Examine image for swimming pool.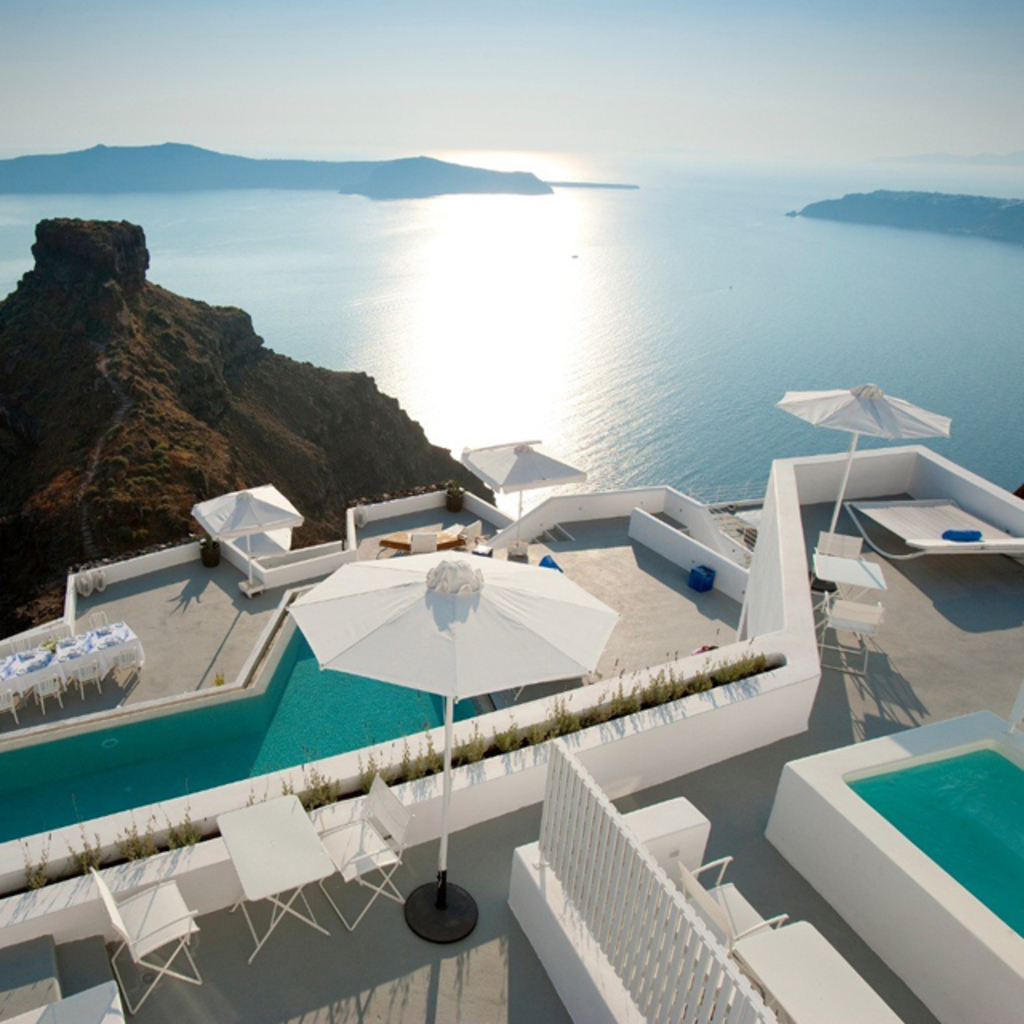
Examination result: [left=848, top=744, right=1022, bottom=939].
